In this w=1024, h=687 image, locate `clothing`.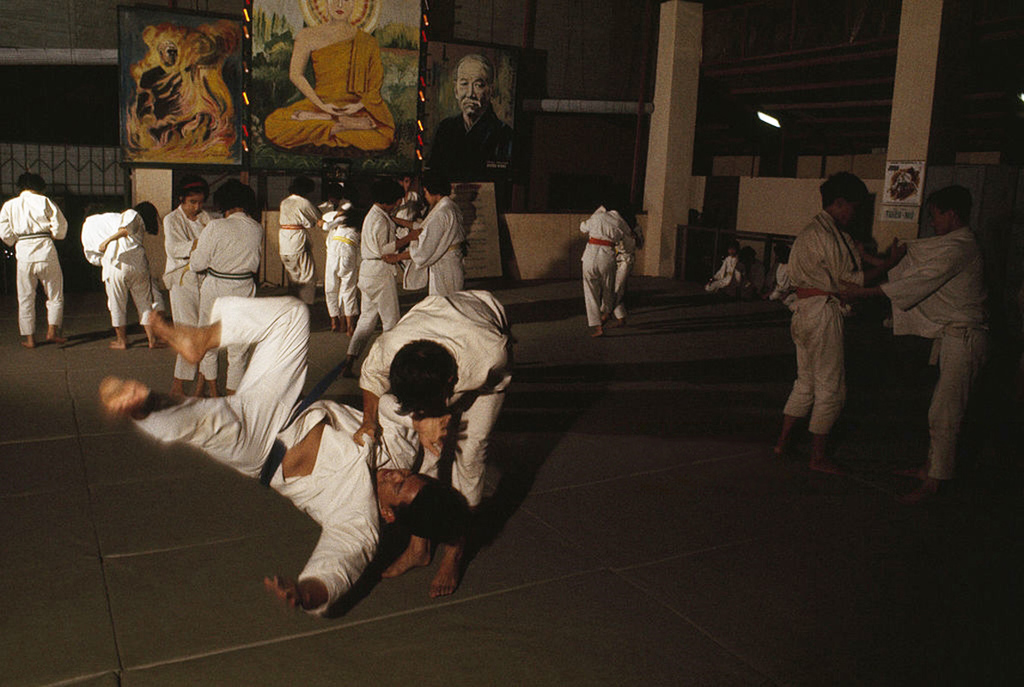
Bounding box: rect(270, 30, 385, 153).
